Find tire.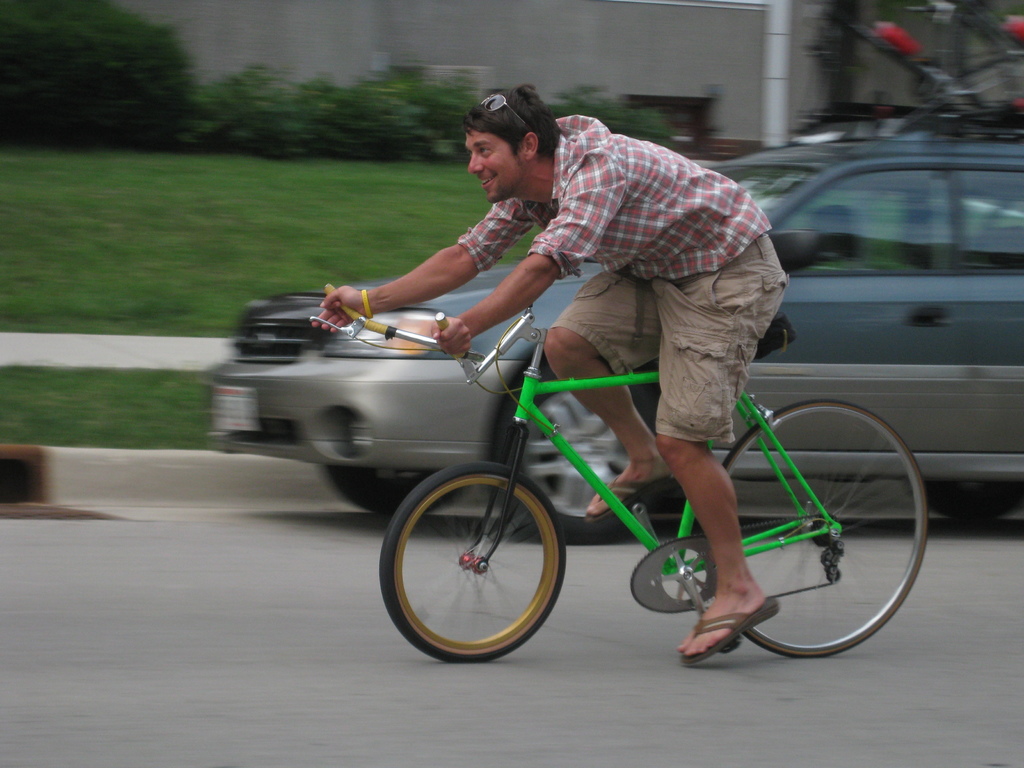
left=916, top=476, right=1023, bottom=521.
